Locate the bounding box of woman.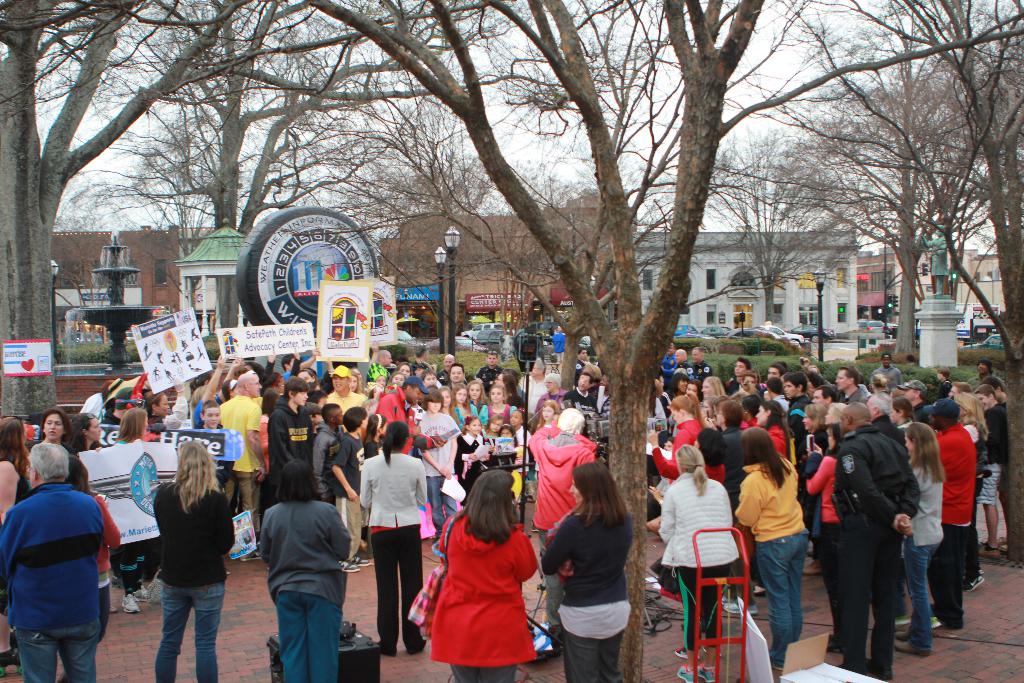
Bounding box: <region>426, 465, 544, 671</region>.
